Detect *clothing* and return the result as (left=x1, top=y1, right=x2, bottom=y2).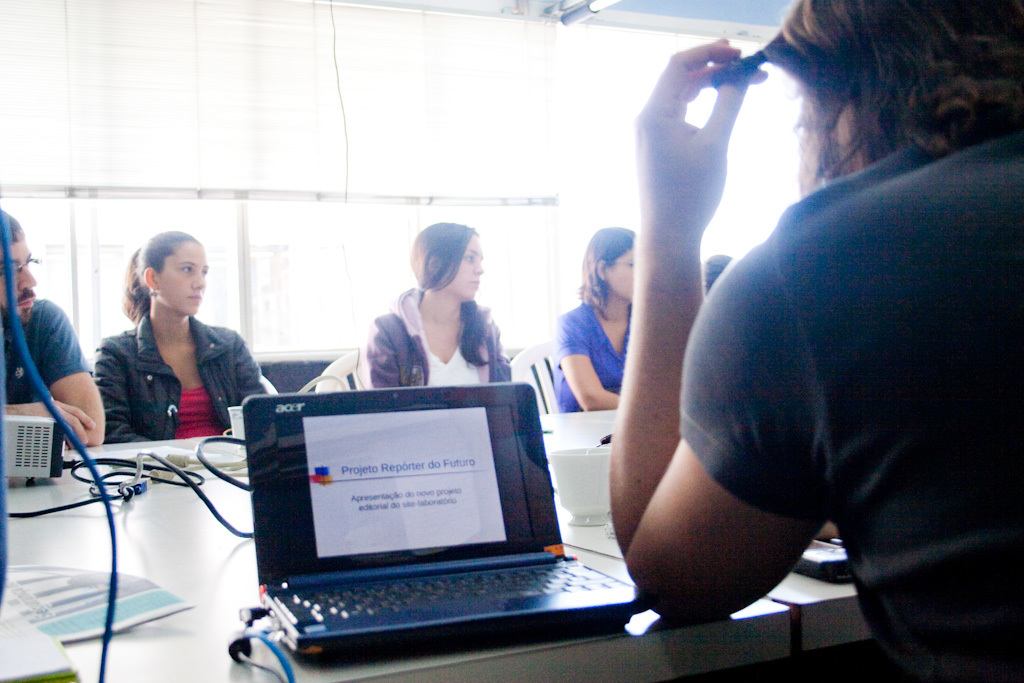
(left=555, top=293, right=631, bottom=410).
